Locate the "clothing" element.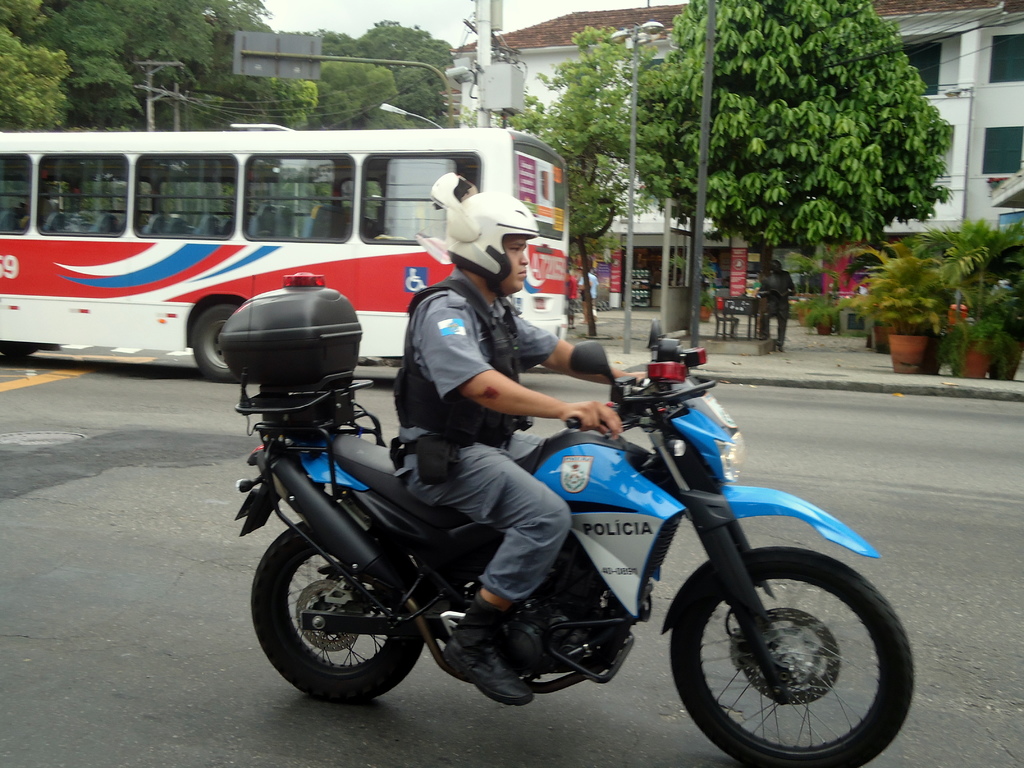
Element bbox: [390,266,567,602].
